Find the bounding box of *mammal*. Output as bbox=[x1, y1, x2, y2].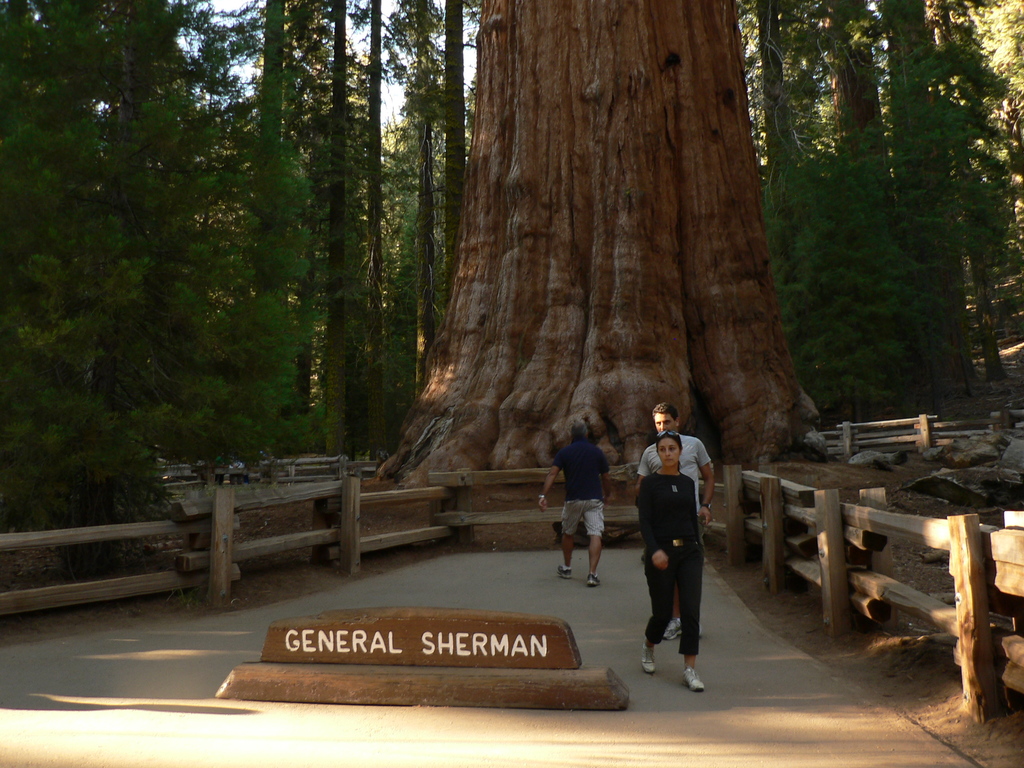
bbox=[637, 399, 718, 643].
